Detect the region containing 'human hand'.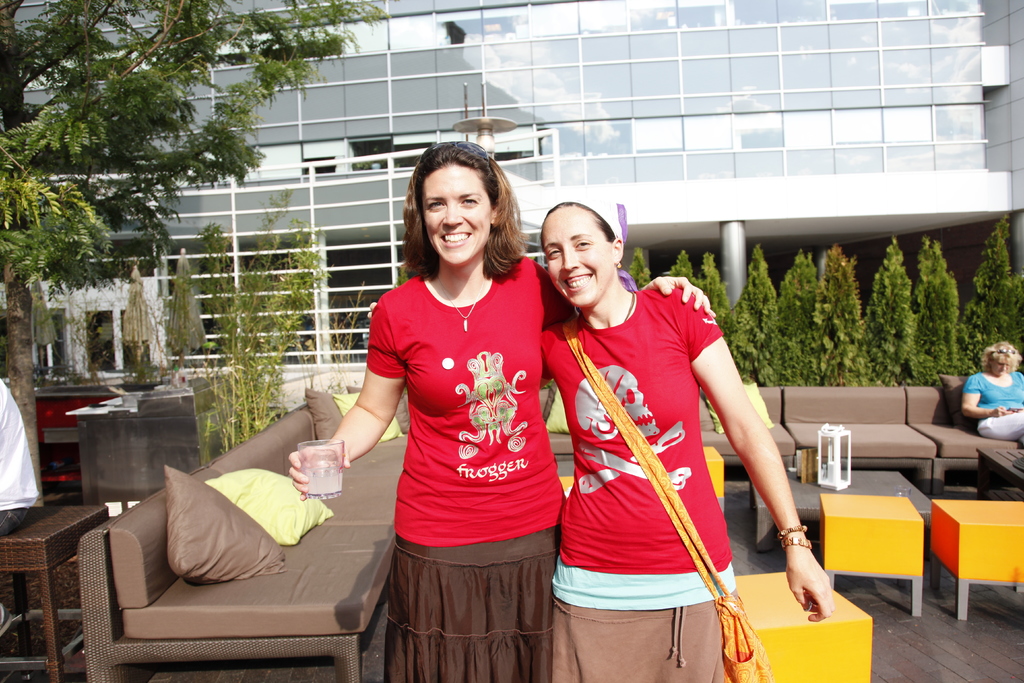
bbox(991, 406, 1012, 418).
